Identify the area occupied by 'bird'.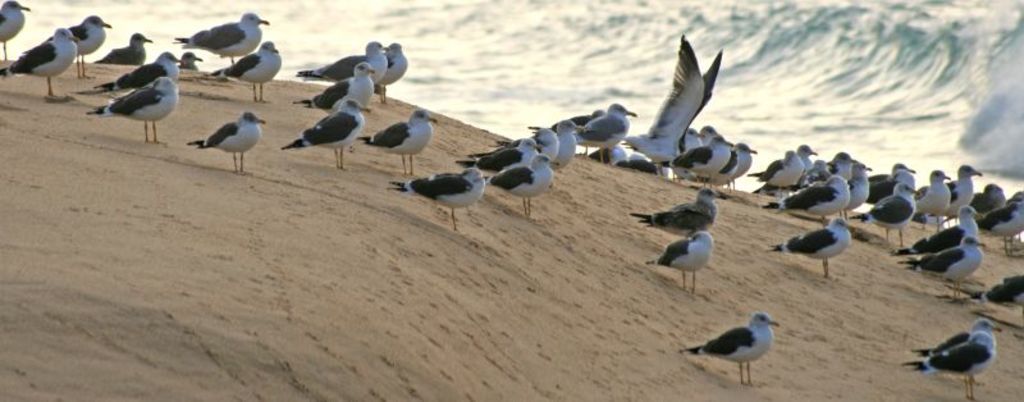
Area: (692,303,788,379).
